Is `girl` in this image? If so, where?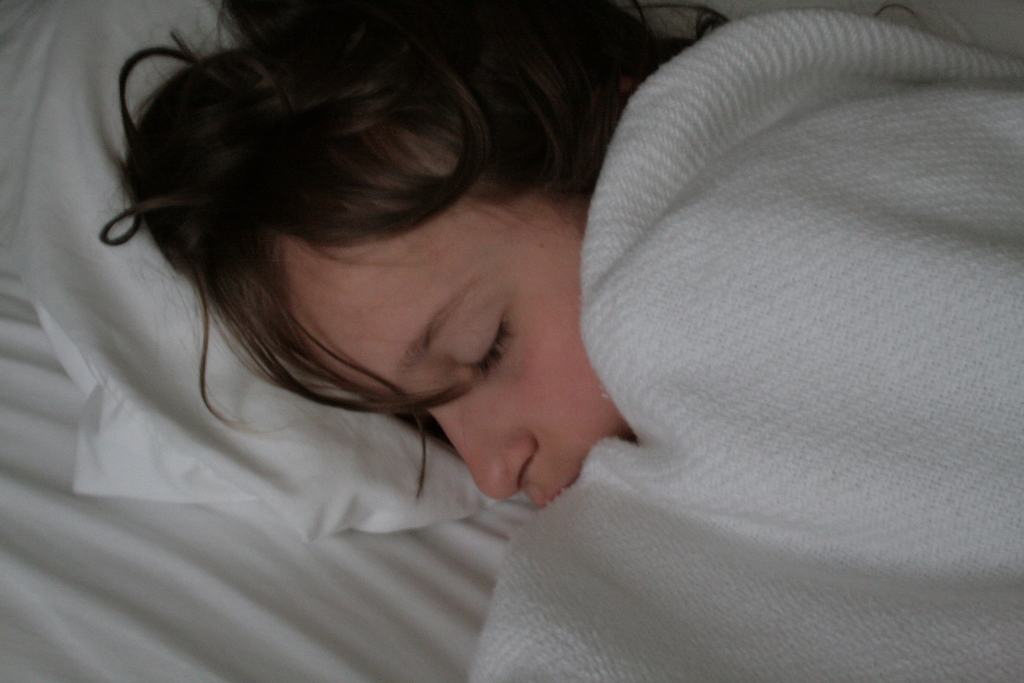
Yes, at 98/0/748/509.
